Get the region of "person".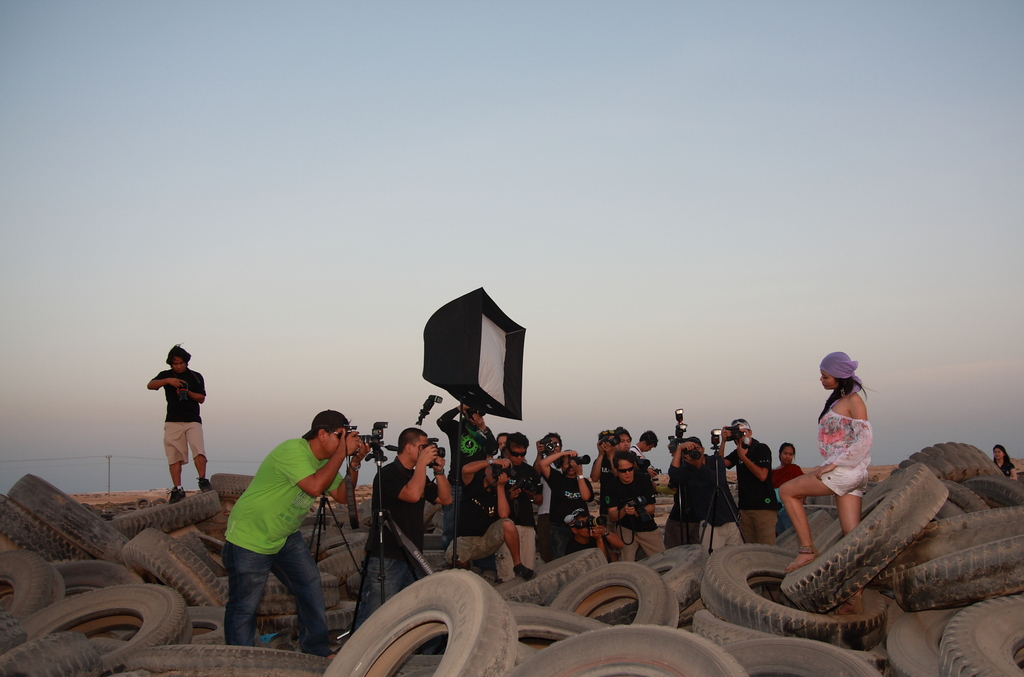
{"left": 594, "top": 425, "right": 657, "bottom": 539}.
